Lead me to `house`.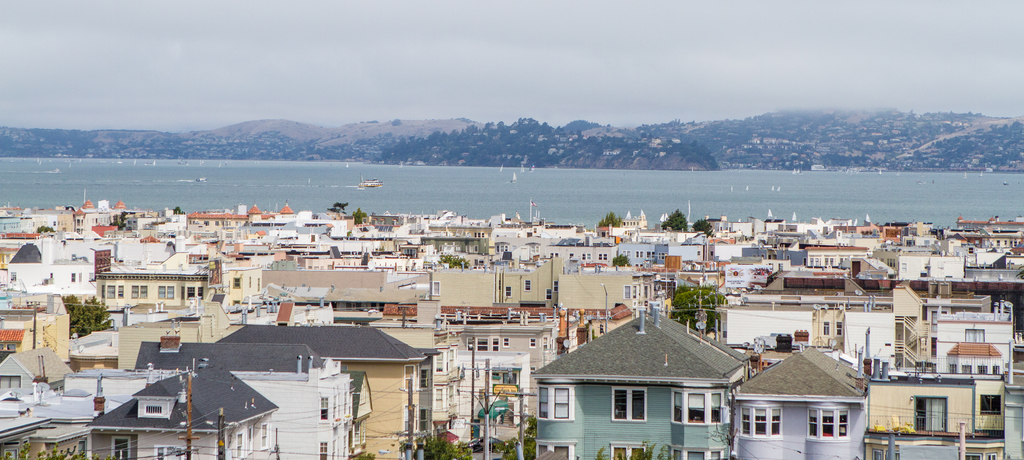
Lead to x1=559 y1=265 x2=661 y2=319.
